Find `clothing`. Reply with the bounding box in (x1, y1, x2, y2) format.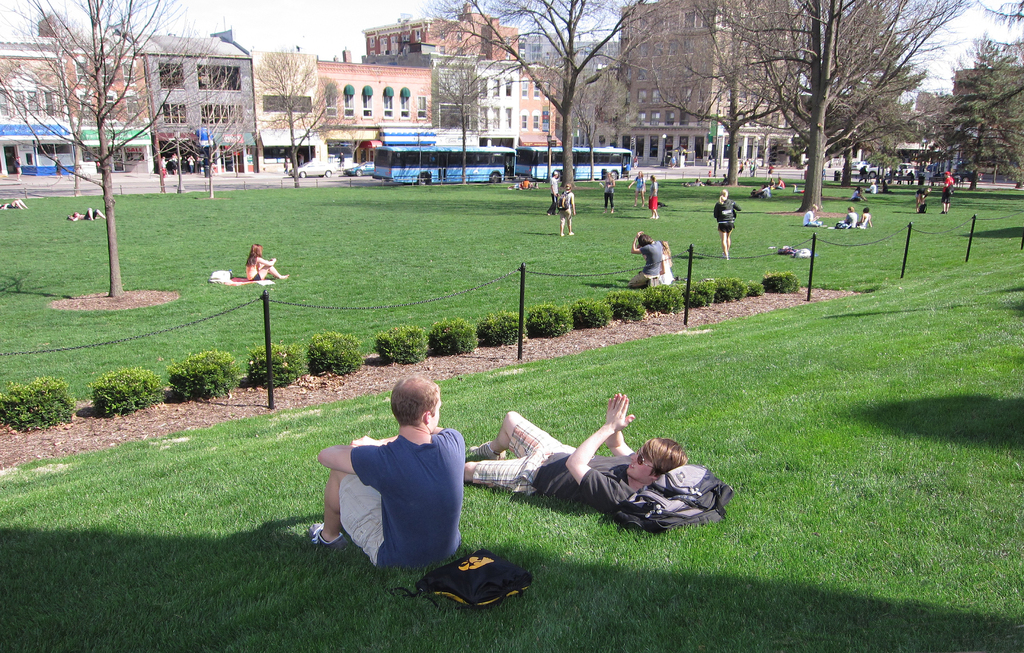
(860, 209, 870, 227).
